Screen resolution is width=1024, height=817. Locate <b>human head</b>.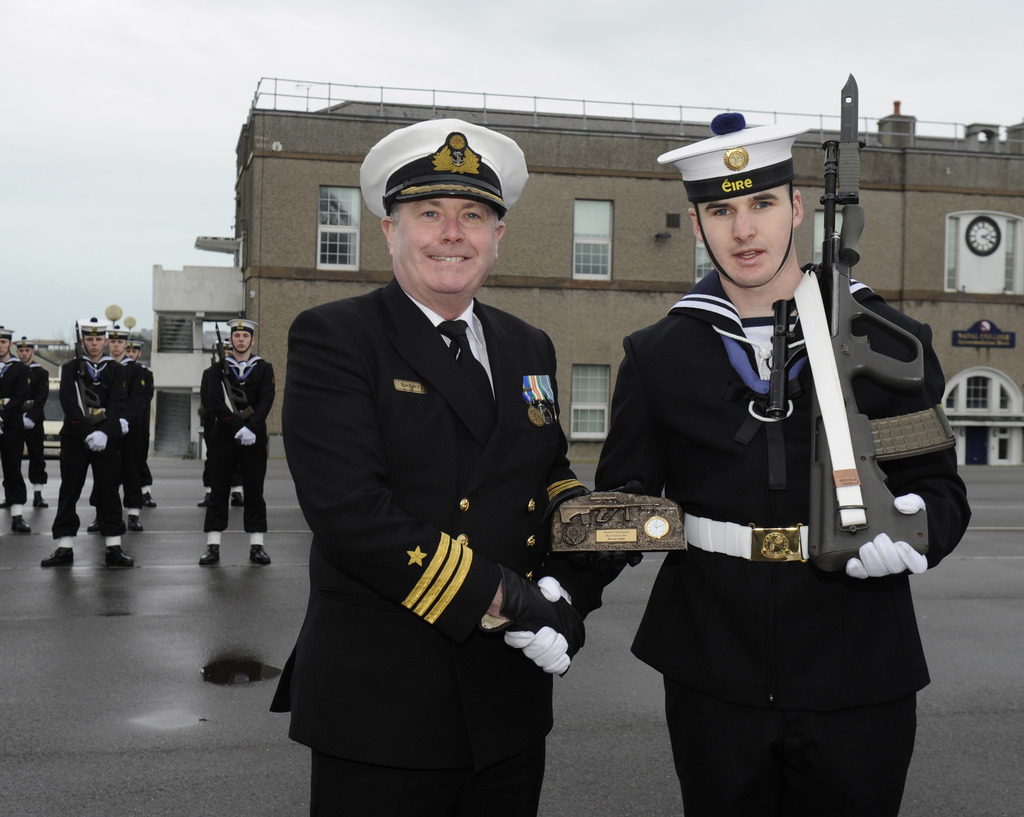
region(123, 337, 147, 365).
